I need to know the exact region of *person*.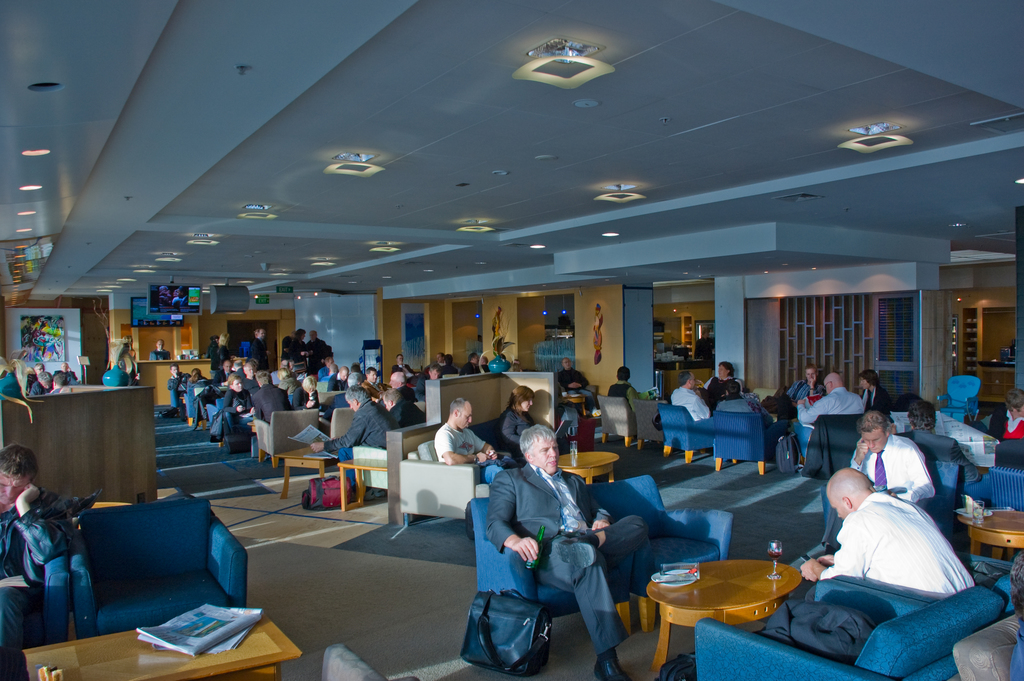
Region: 247/324/271/379.
